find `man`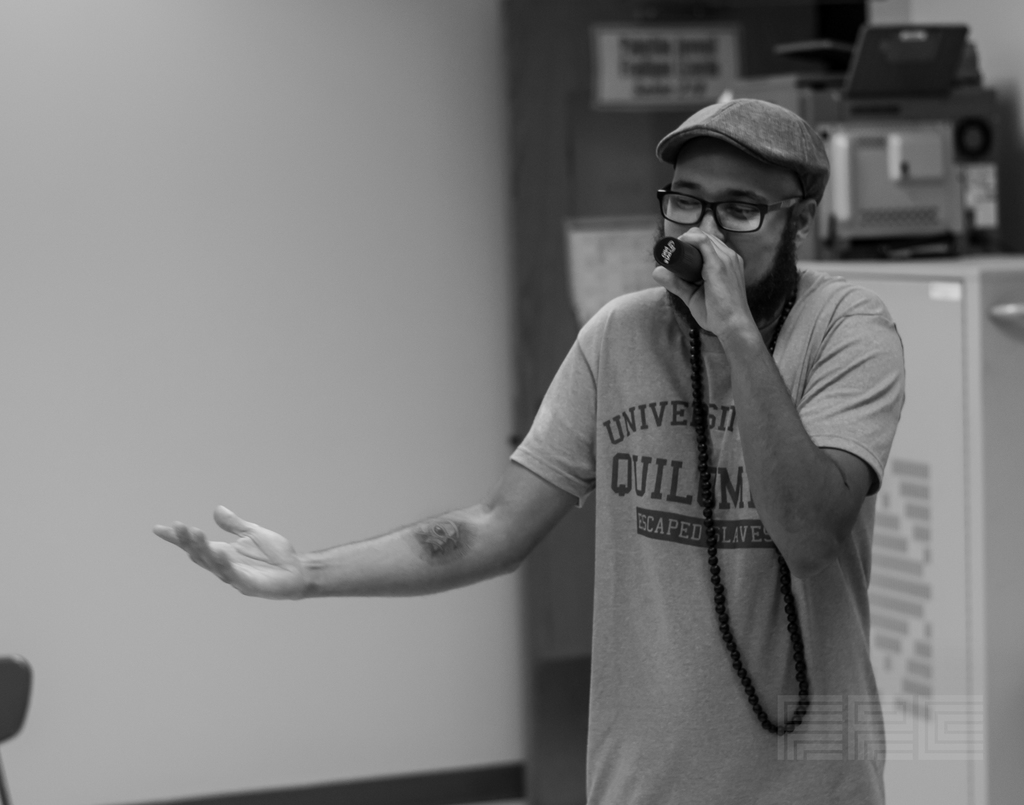
(x1=156, y1=99, x2=908, y2=804)
